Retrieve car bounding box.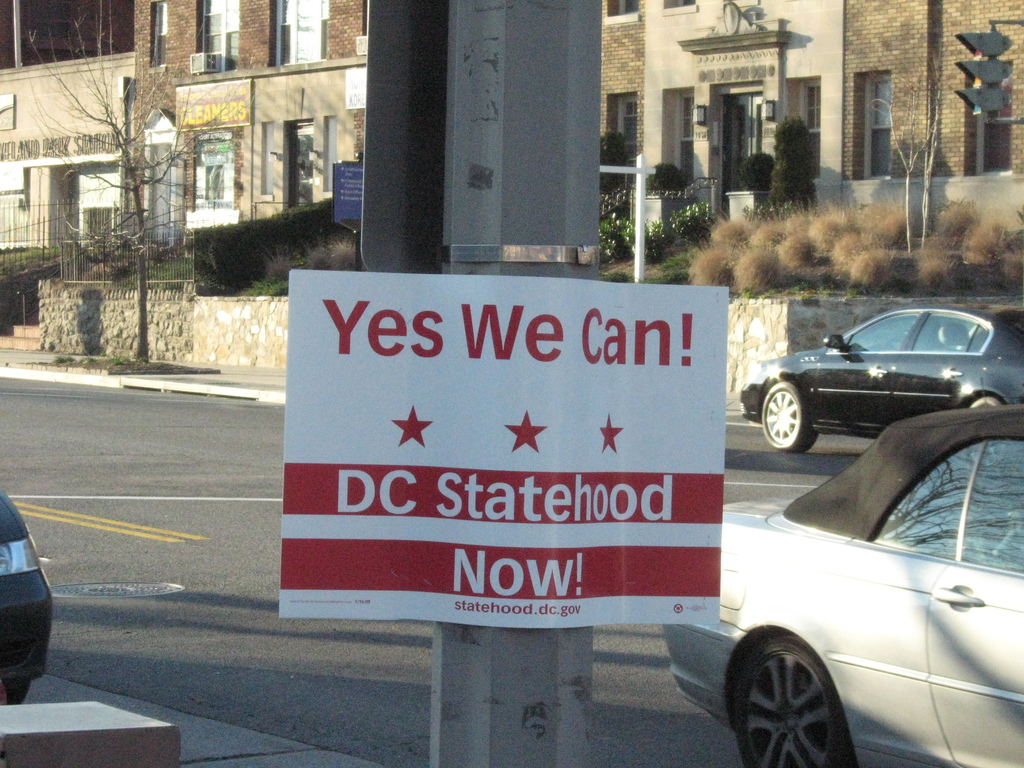
Bounding box: <box>662,404,1023,767</box>.
